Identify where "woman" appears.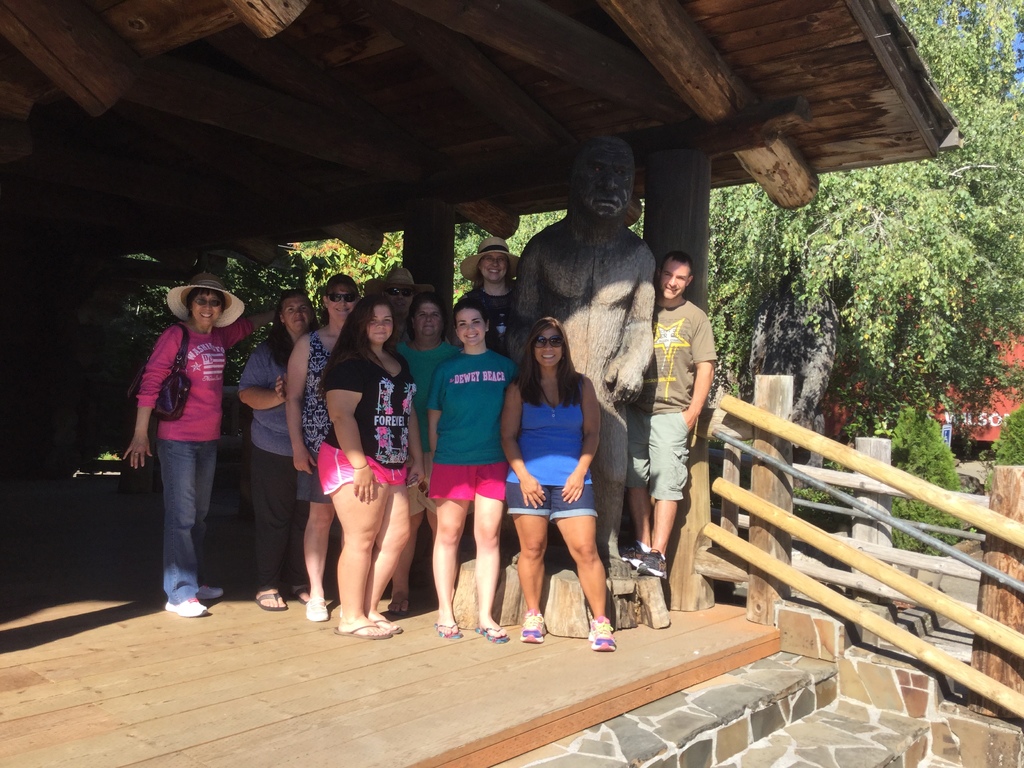
Appears at bbox(507, 311, 610, 632).
